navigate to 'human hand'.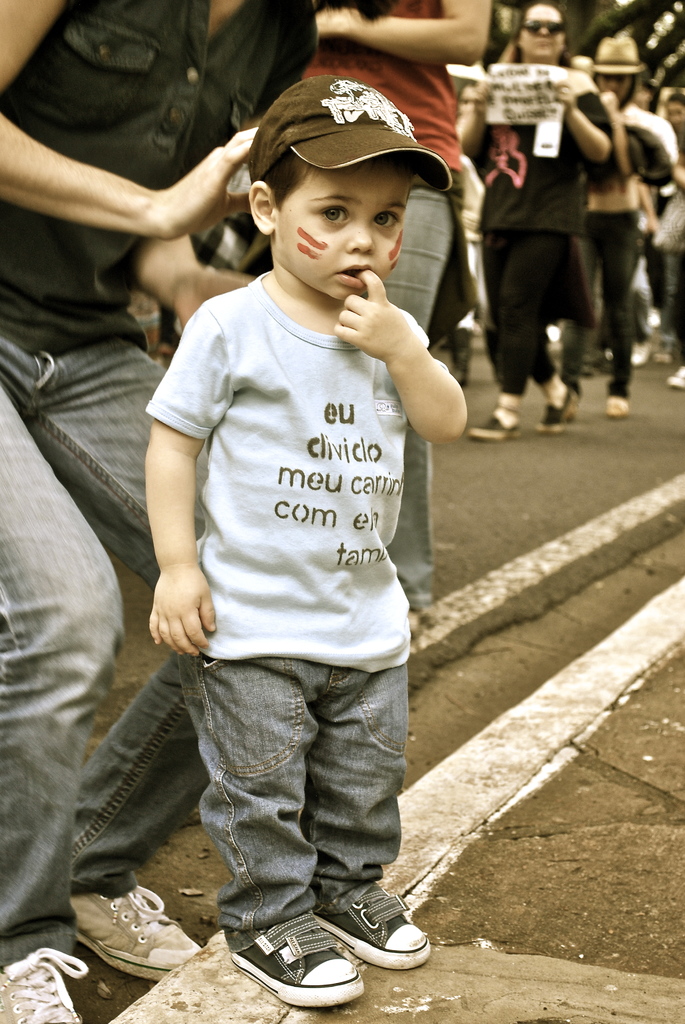
Navigation target: Rect(315, 5, 361, 38).
